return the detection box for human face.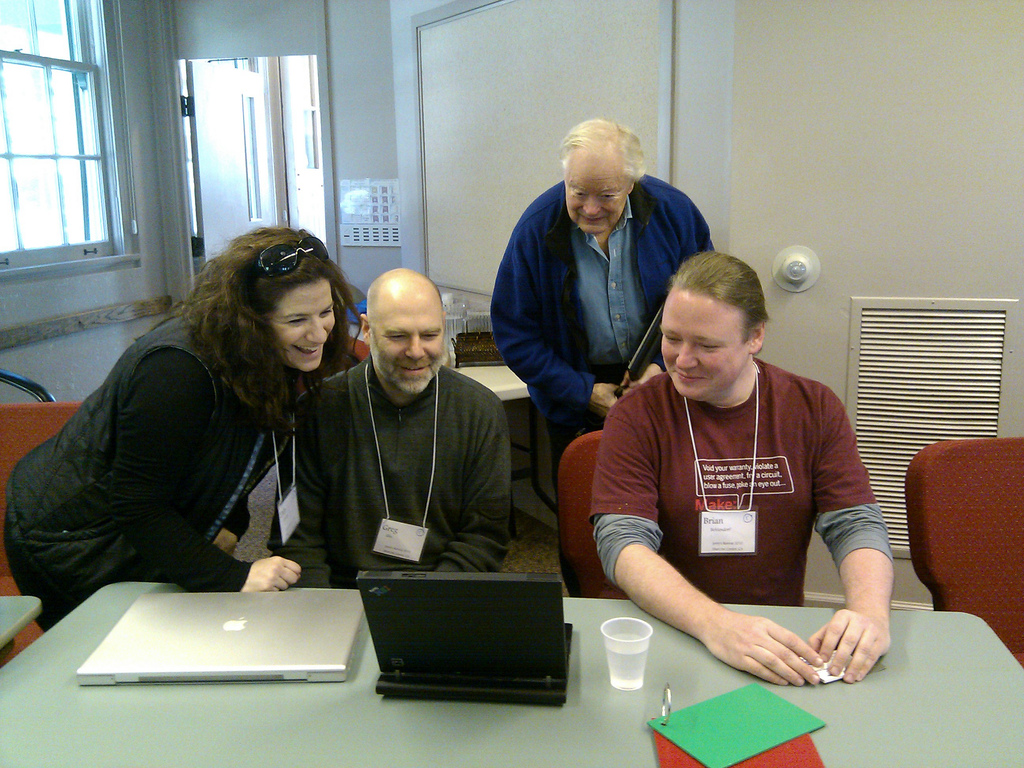
[left=654, top=289, right=740, bottom=400].
